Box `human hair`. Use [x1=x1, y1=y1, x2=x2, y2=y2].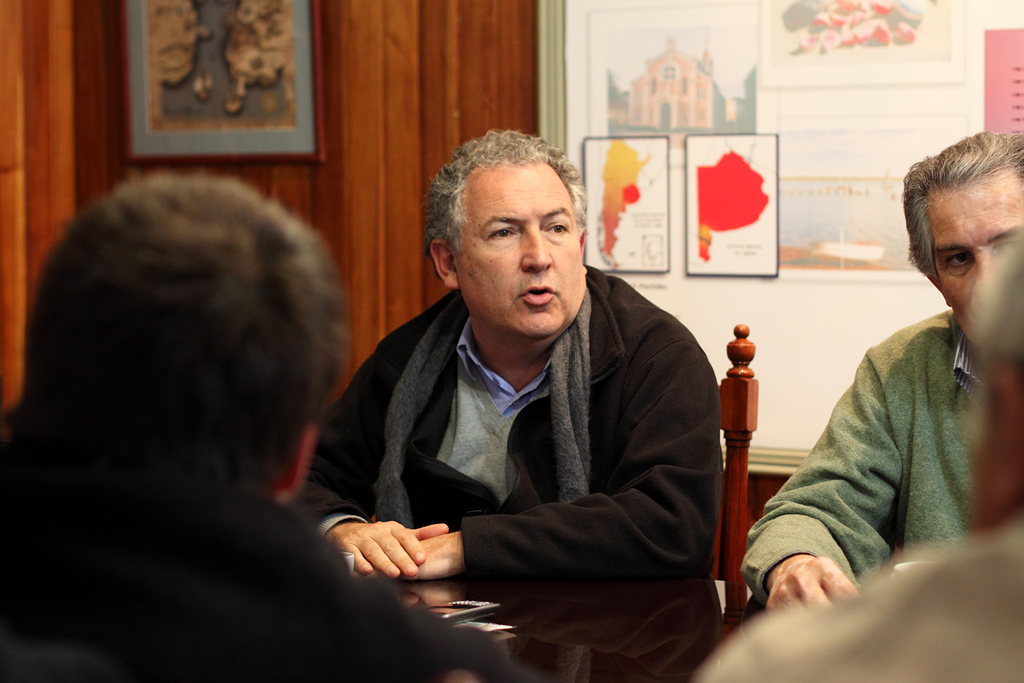
[x1=422, y1=128, x2=588, y2=288].
